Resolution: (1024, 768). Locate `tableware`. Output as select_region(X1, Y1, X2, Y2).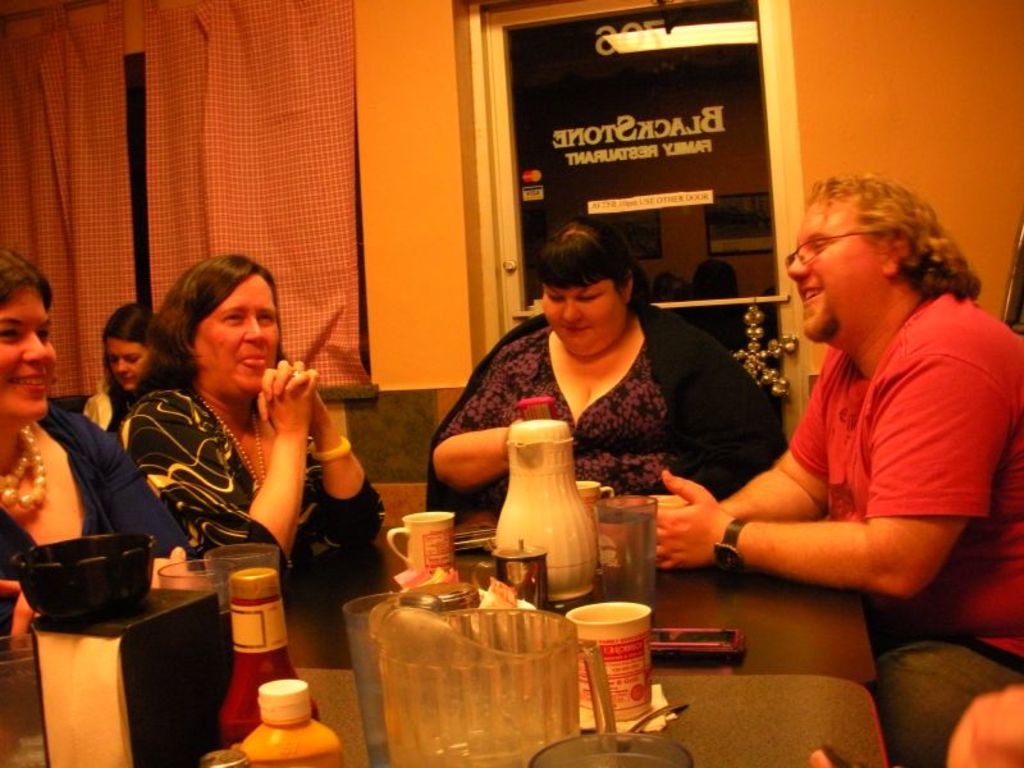
select_region(526, 733, 695, 767).
